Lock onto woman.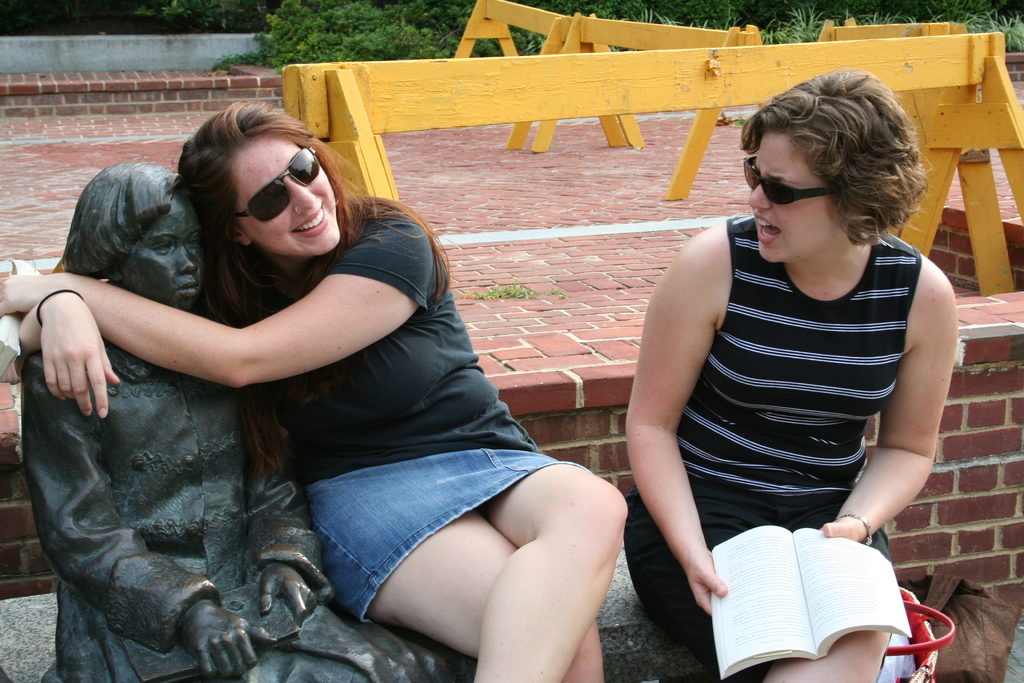
Locked: [19,162,474,682].
